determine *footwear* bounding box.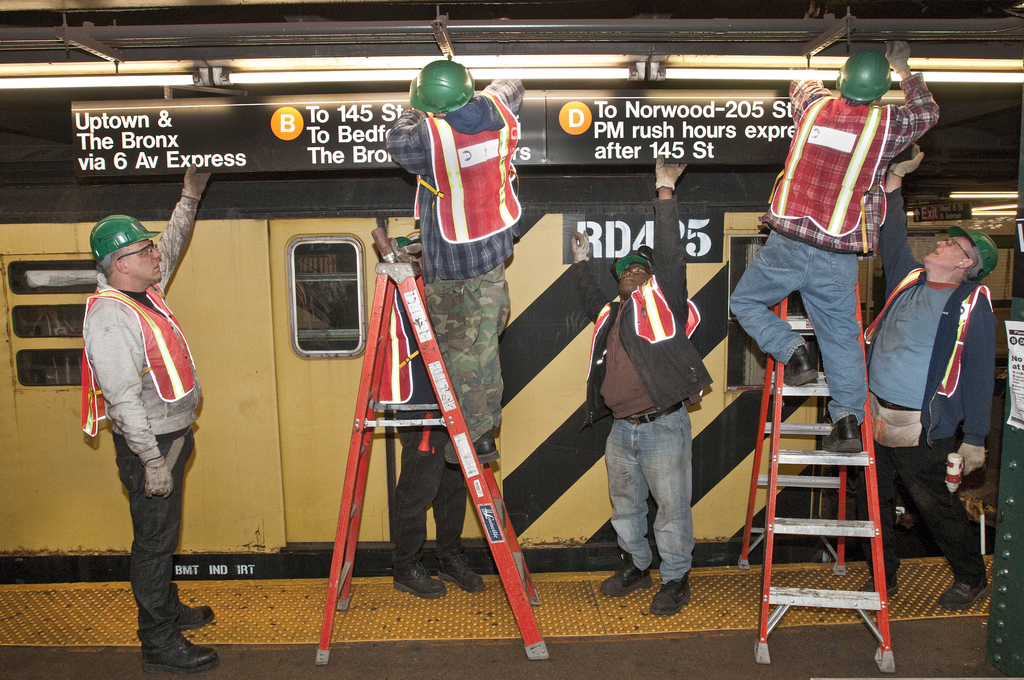
Determined: (936, 581, 989, 610).
